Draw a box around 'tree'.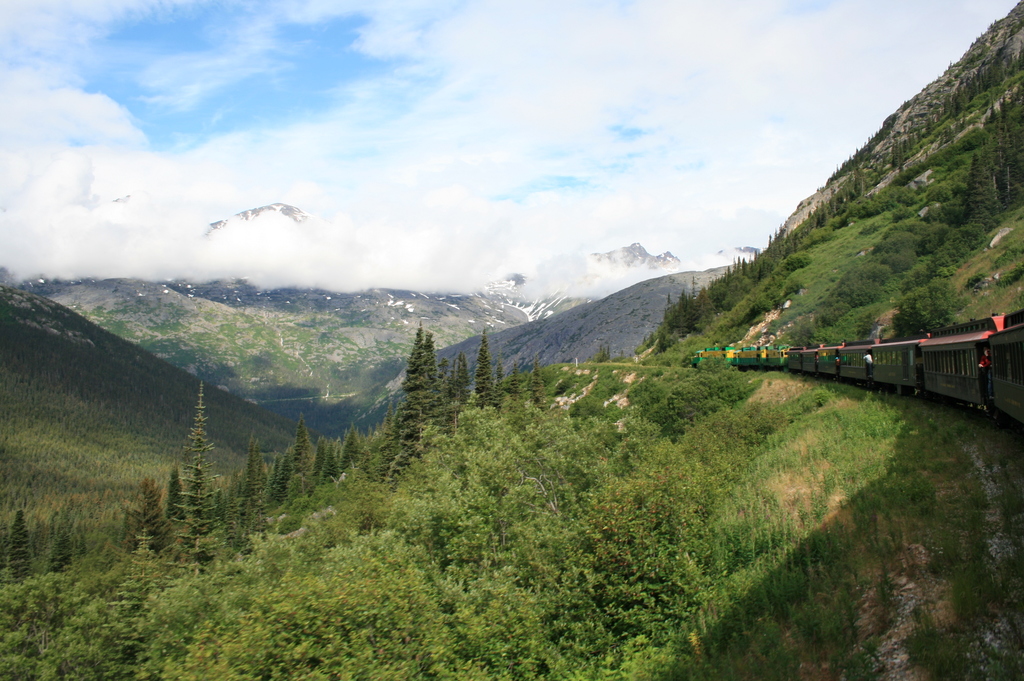
bbox=(468, 327, 492, 412).
